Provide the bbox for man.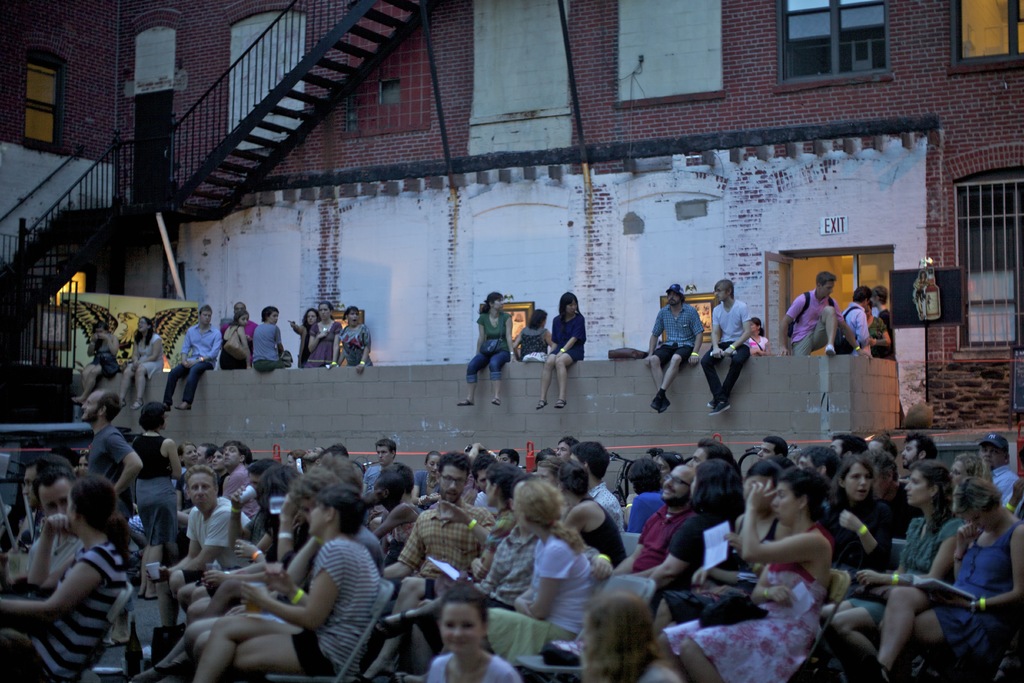
region(570, 437, 623, 539).
